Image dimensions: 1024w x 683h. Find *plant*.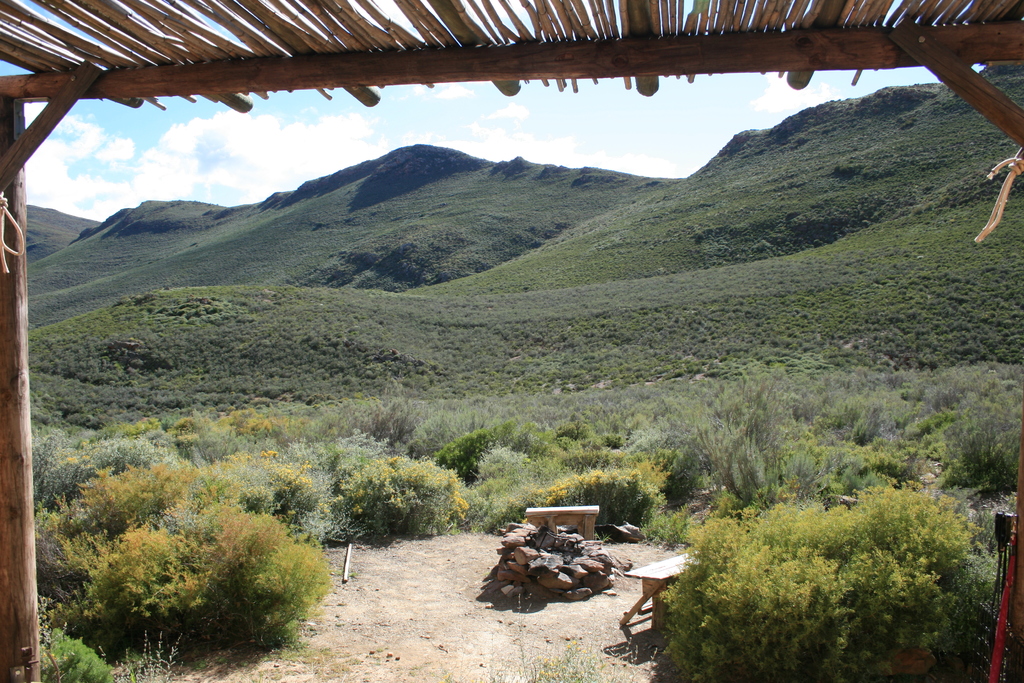
<bbox>660, 478, 1018, 682</bbox>.
